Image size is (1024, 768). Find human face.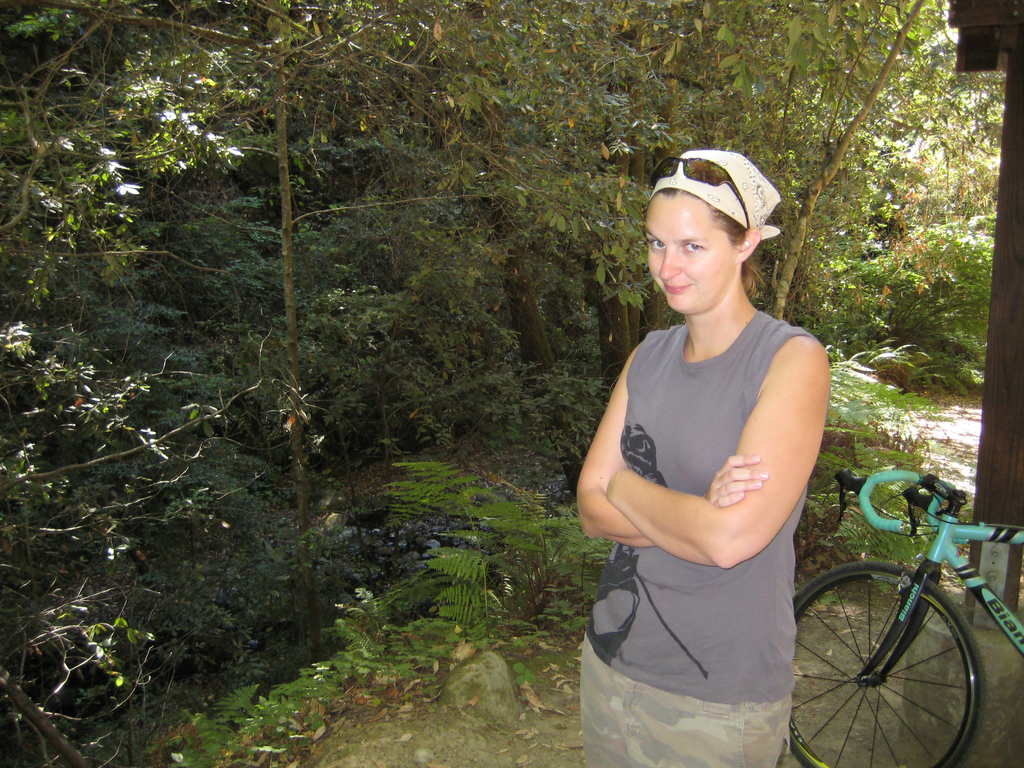
BBox(642, 193, 733, 316).
